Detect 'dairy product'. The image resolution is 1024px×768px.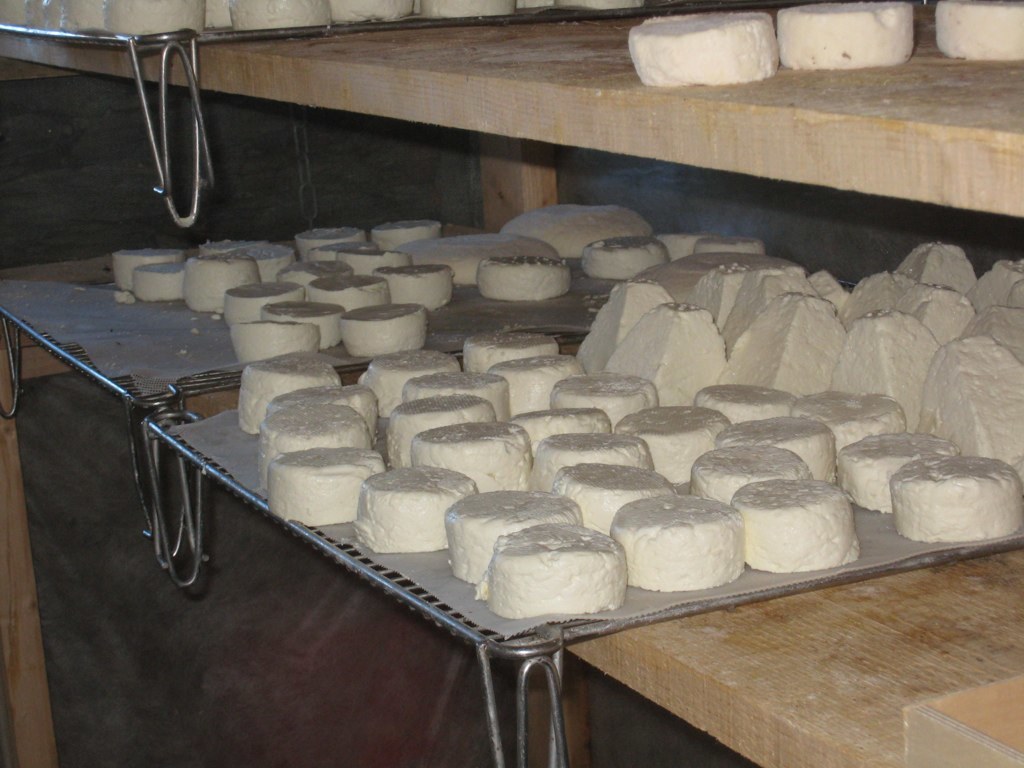
949 0 1023 72.
